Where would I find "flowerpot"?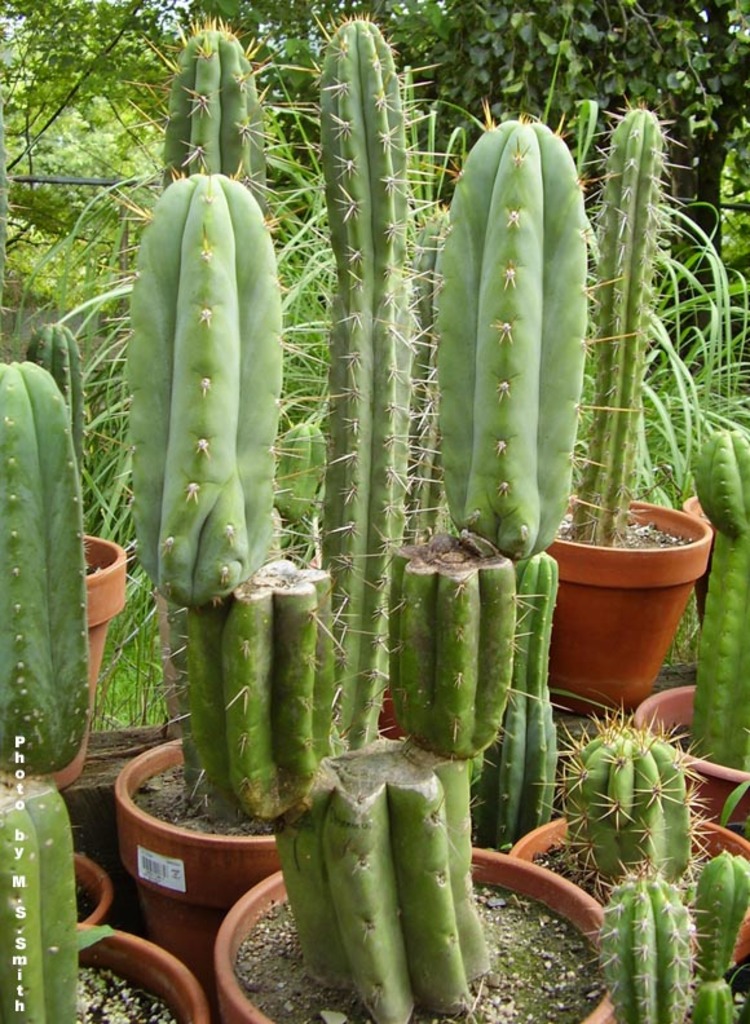
At locate(67, 908, 213, 1020).
